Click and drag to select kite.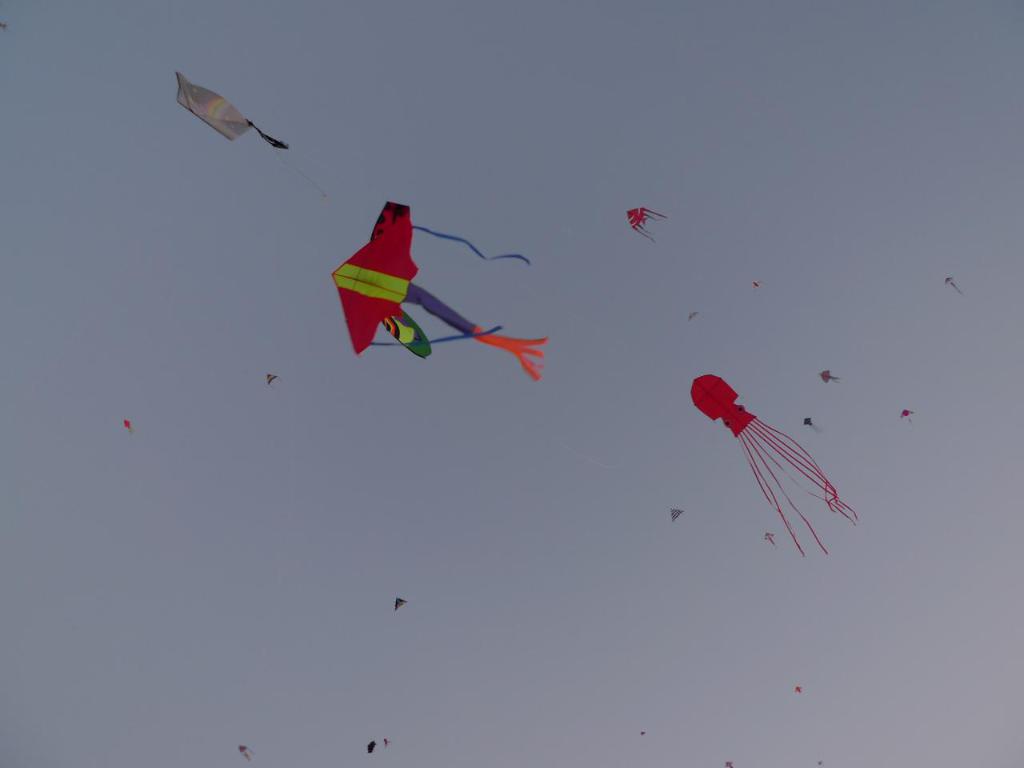
Selection: {"x1": 669, "y1": 506, "x2": 685, "y2": 526}.
